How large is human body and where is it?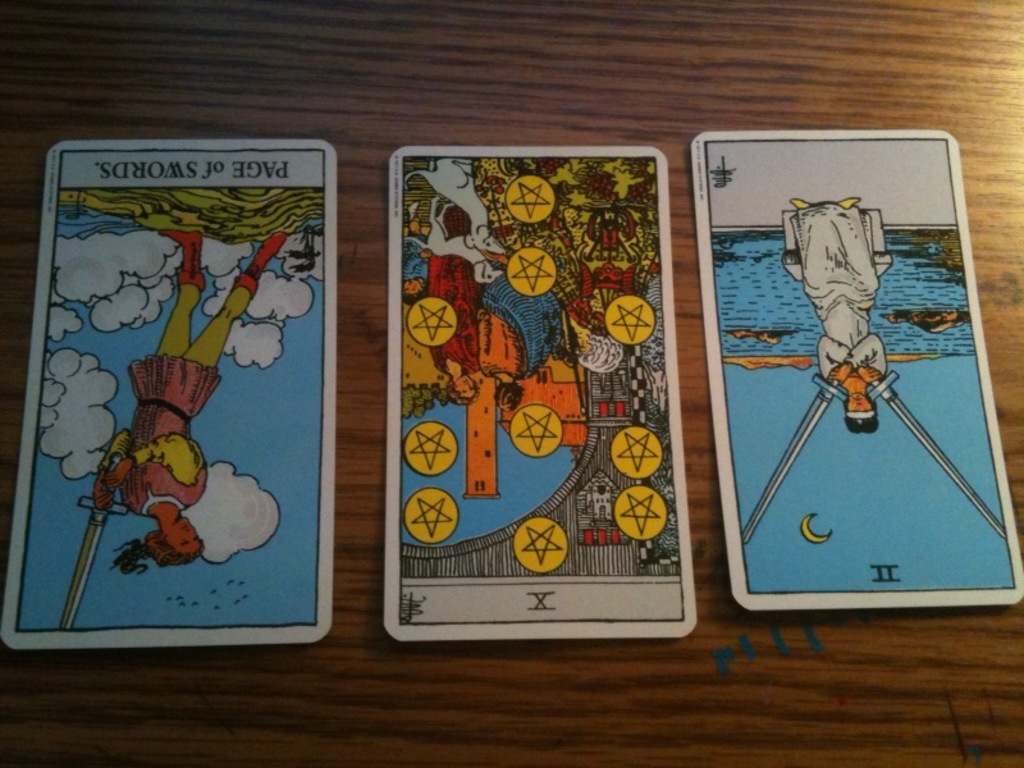
Bounding box: x1=780 y1=188 x2=892 y2=435.
